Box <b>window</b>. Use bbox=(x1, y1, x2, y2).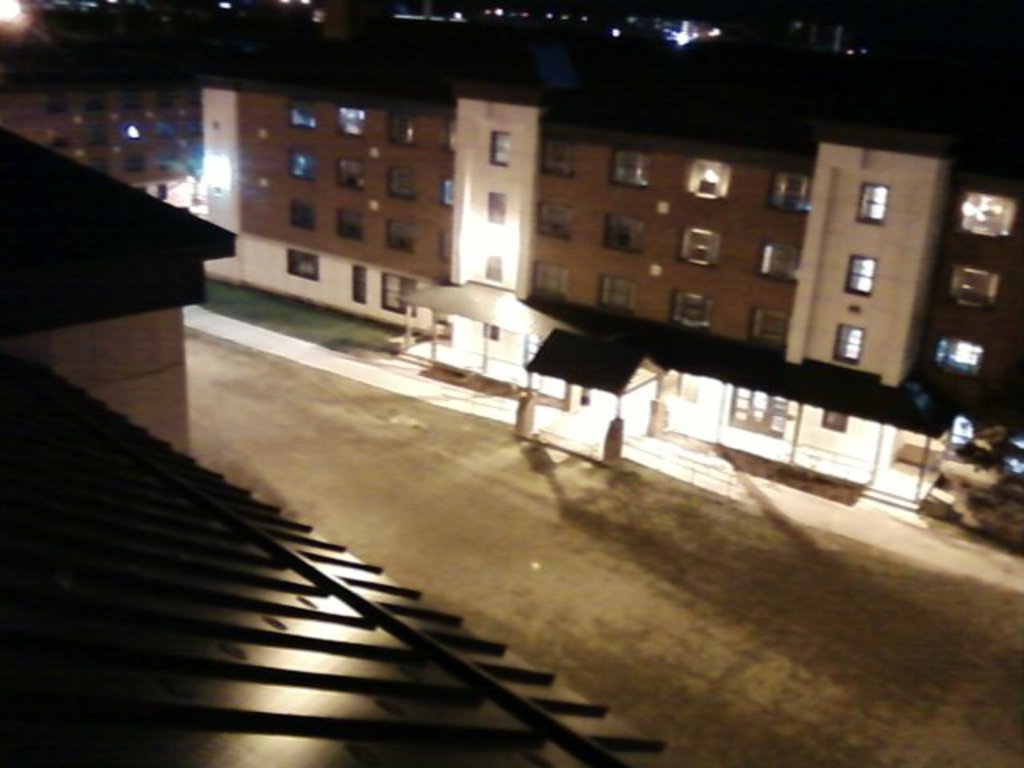
bbox=(749, 307, 792, 344).
